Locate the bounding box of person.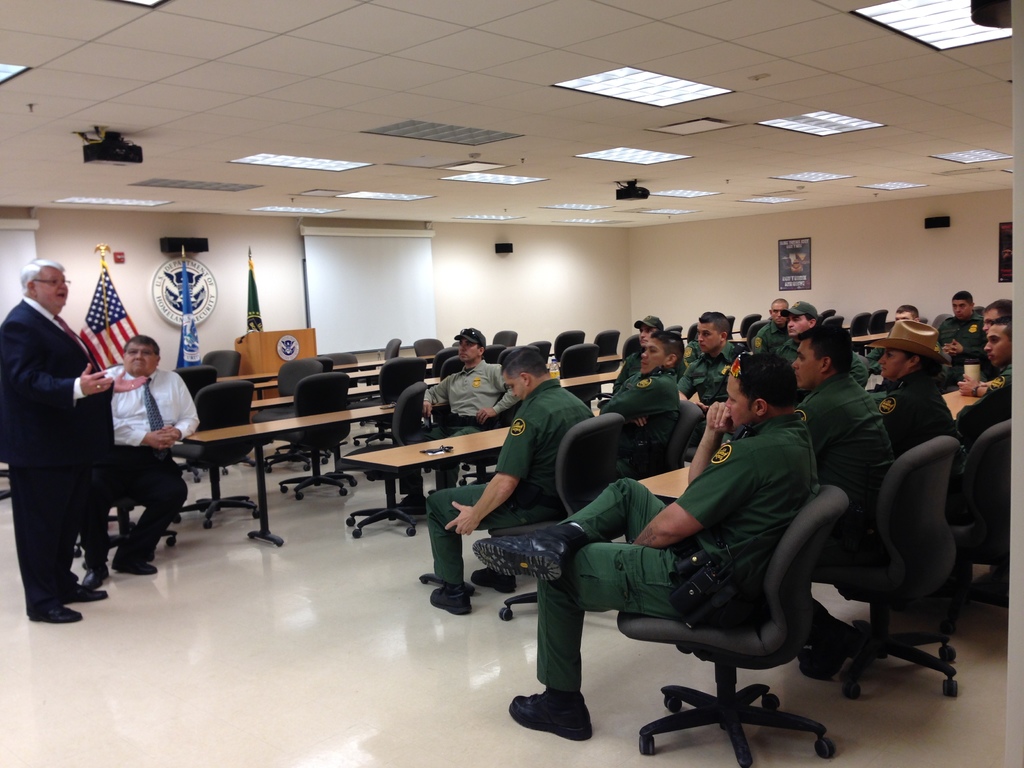
Bounding box: rect(754, 296, 802, 346).
